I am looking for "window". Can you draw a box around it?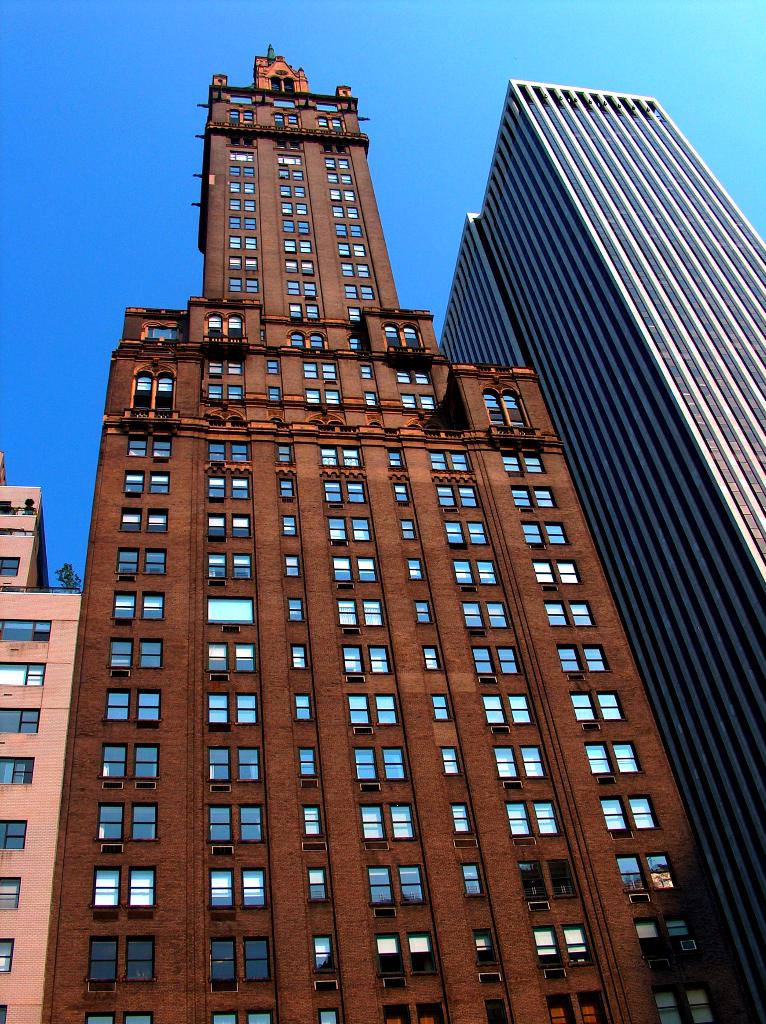
Sure, the bounding box is [284, 257, 314, 276].
